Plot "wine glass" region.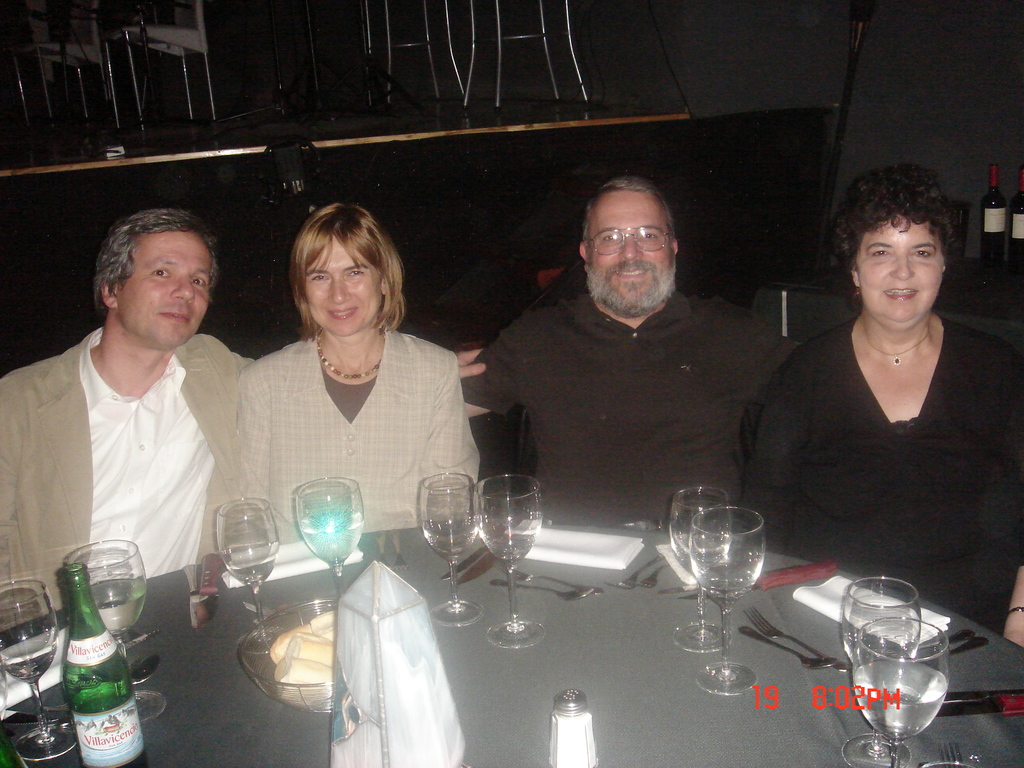
Plotted at l=844, t=579, r=922, b=767.
